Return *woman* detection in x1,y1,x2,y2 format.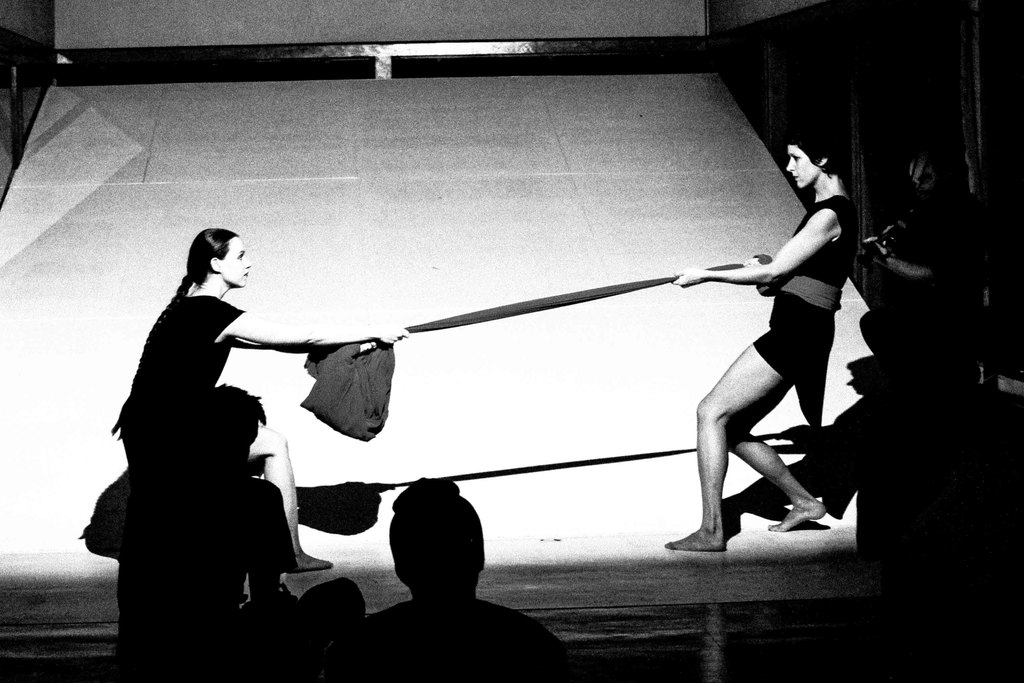
665,97,870,575.
